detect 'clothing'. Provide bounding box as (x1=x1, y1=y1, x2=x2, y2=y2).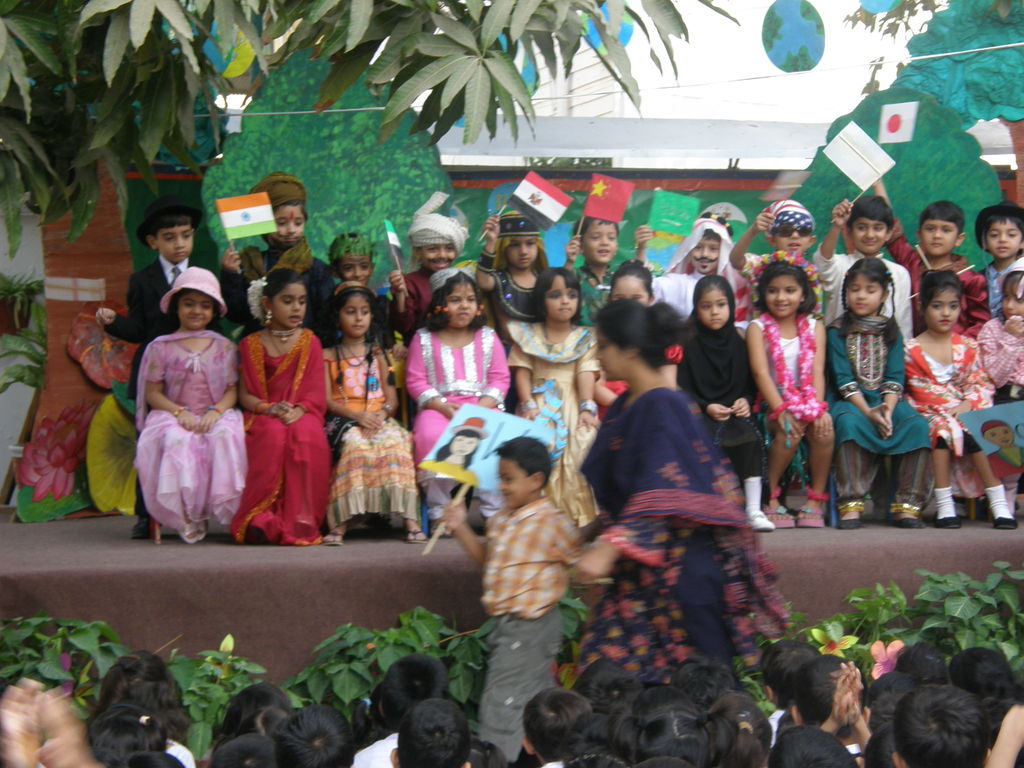
(x1=575, y1=384, x2=794, y2=687).
